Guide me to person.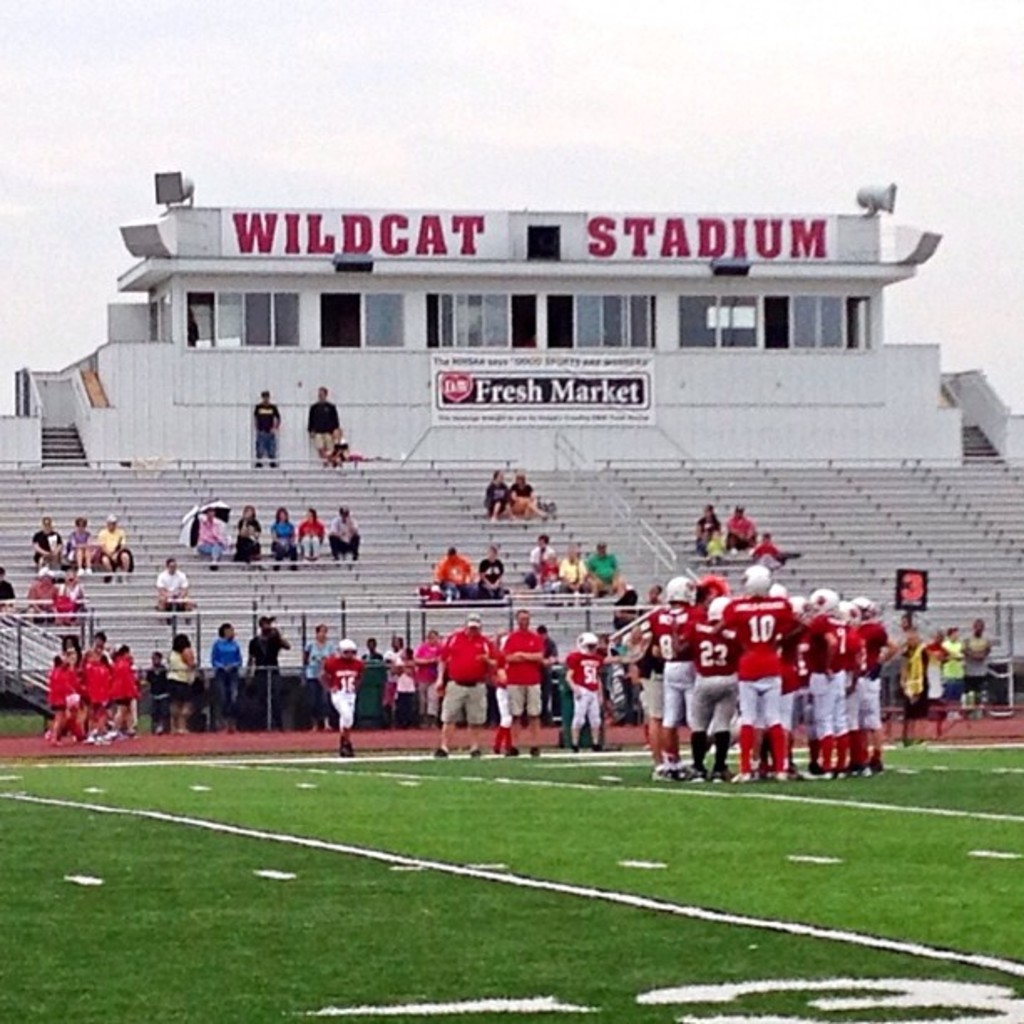
Guidance: <region>244, 616, 298, 709</region>.
